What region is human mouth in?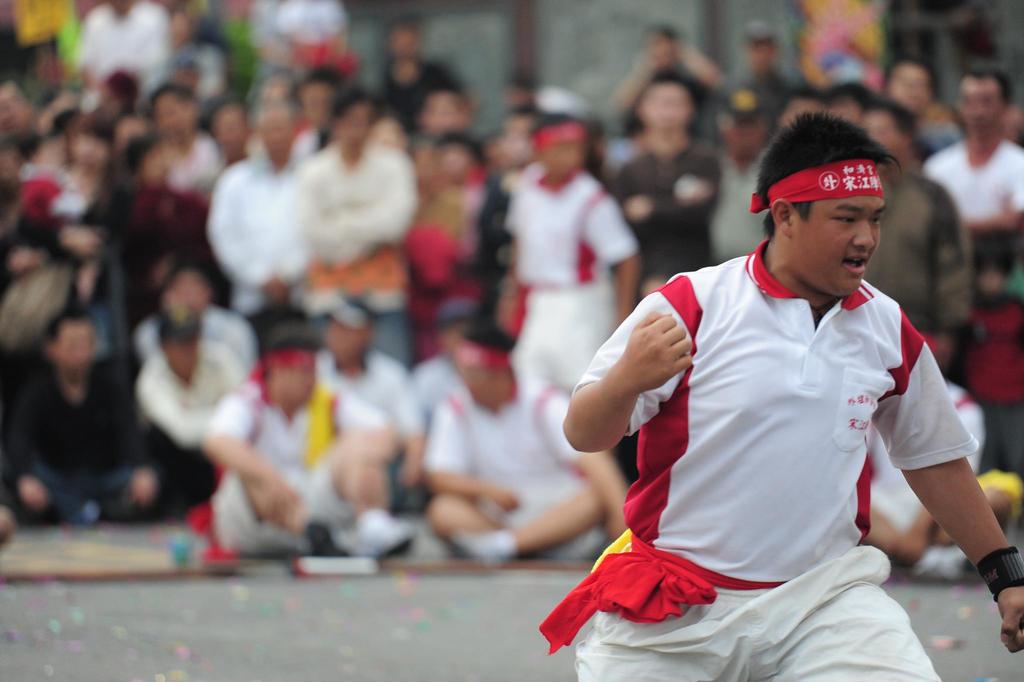
842 253 866 272.
